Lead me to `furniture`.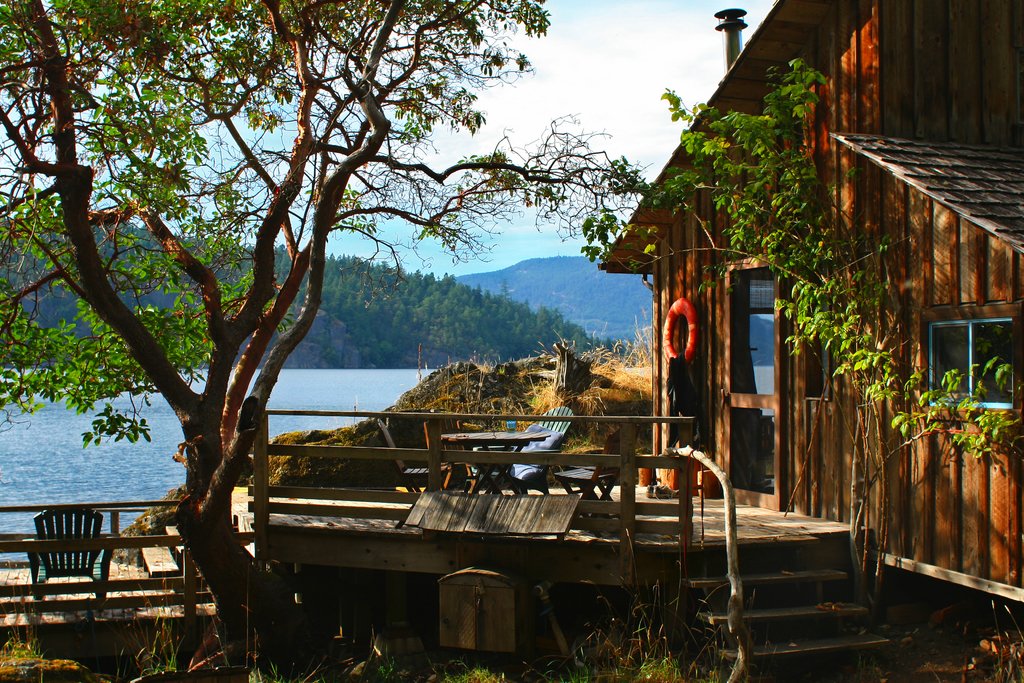
Lead to select_region(518, 404, 569, 491).
